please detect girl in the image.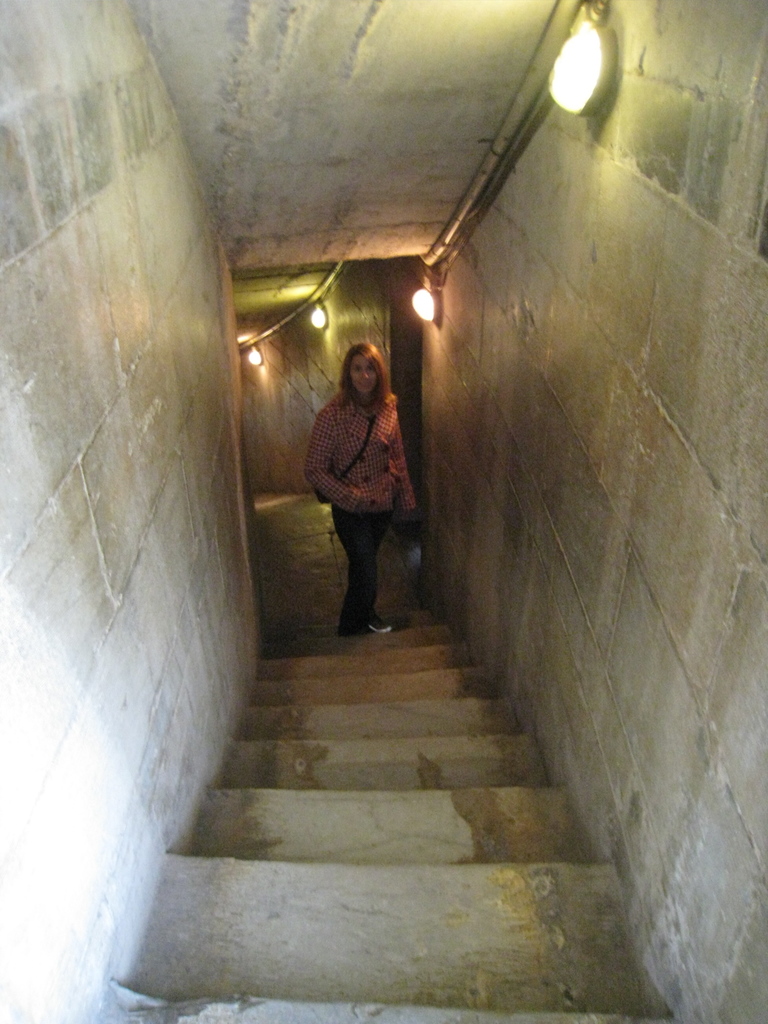
detection(308, 339, 415, 640).
